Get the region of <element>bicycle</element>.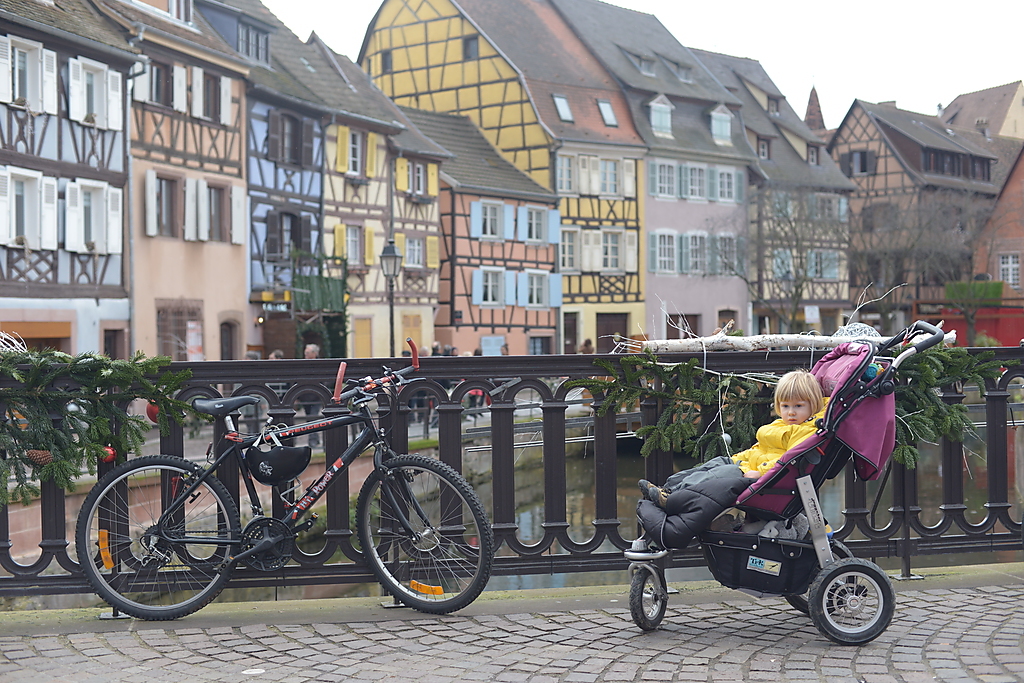
select_region(106, 376, 483, 625).
